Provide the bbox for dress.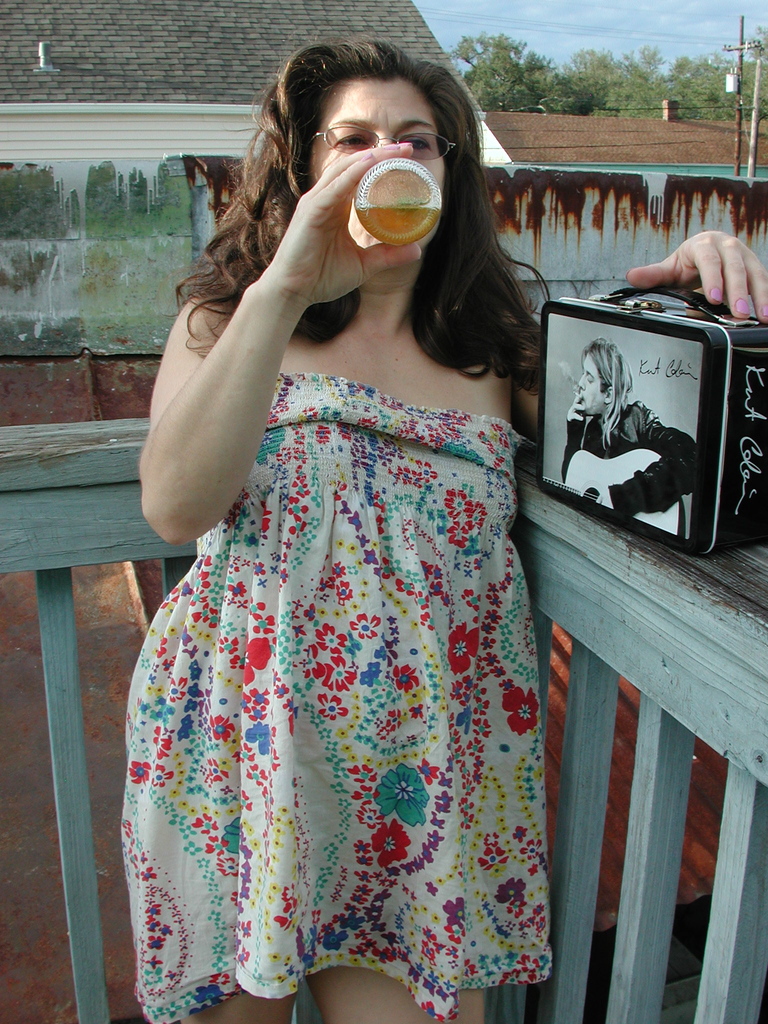
(112,377,550,1023).
